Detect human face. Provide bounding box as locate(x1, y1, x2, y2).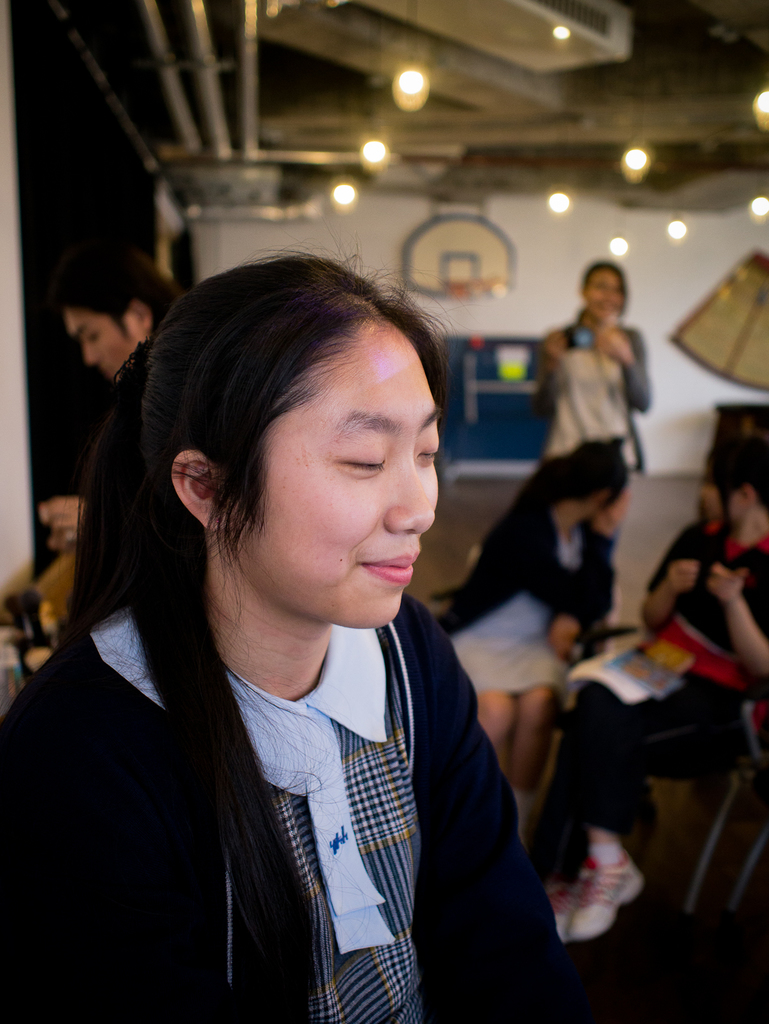
locate(58, 307, 137, 376).
